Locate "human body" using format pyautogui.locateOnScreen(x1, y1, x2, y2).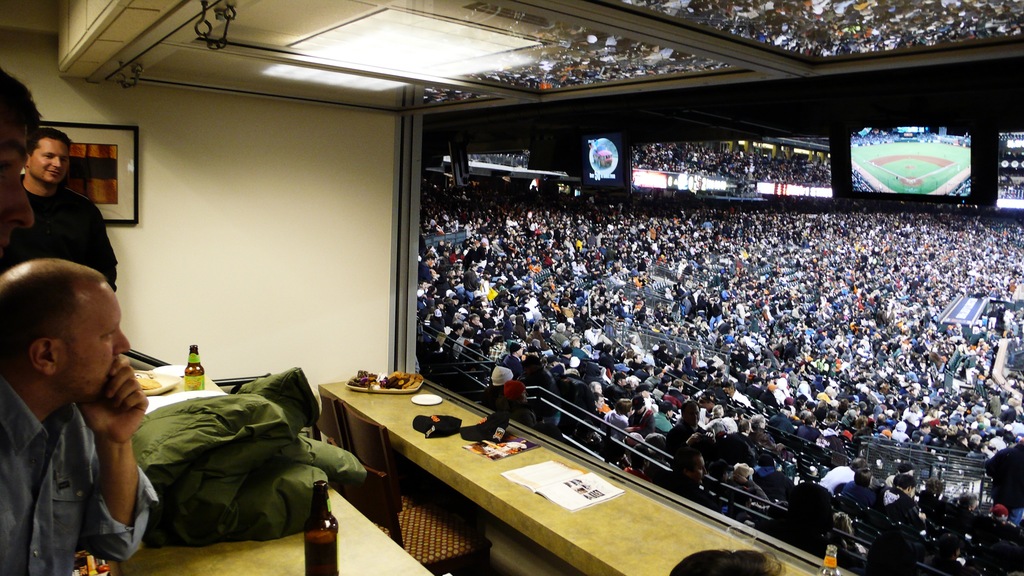
pyautogui.locateOnScreen(684, 246, 696, 260).
